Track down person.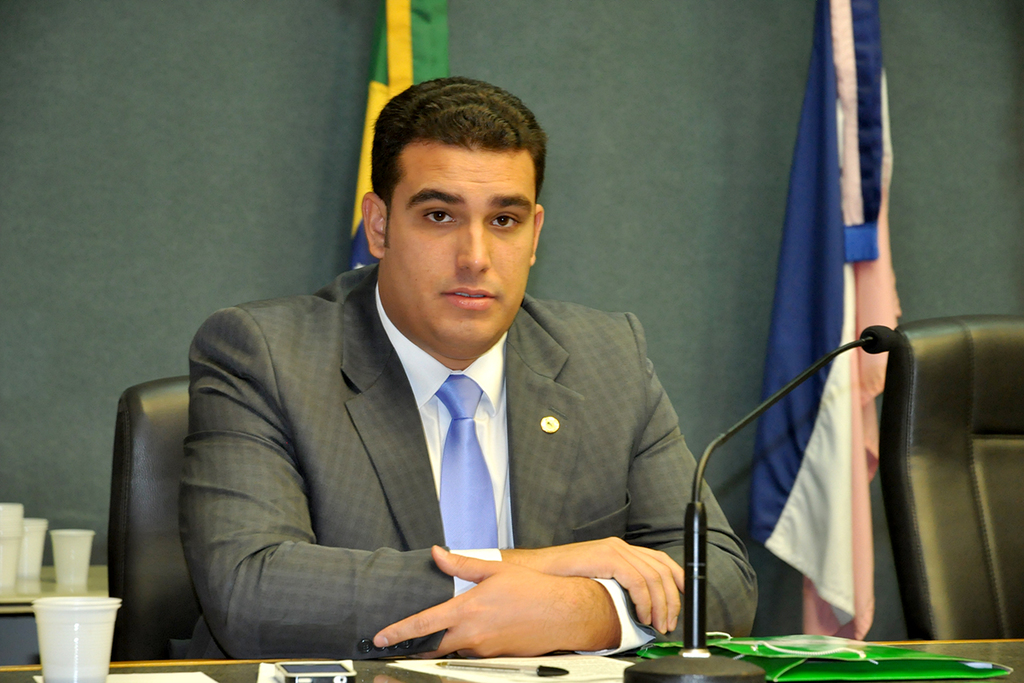
Tracked to <region>143, 87, 720, 677</region>.
